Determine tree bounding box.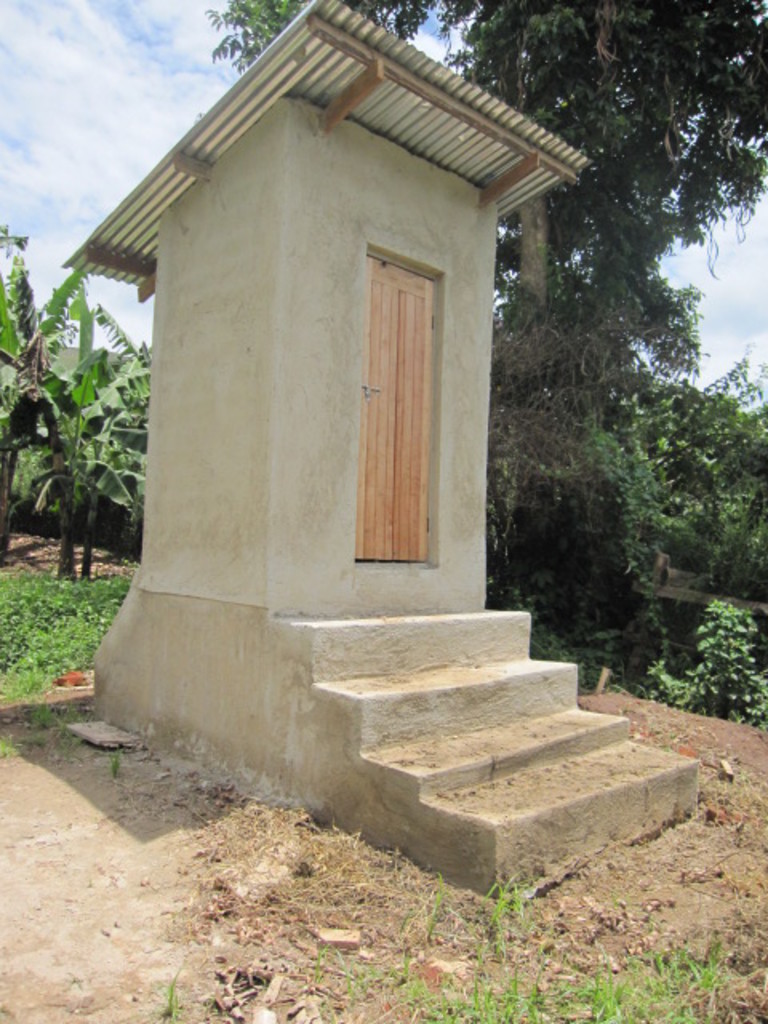
Determined: 205,0,765,624.
